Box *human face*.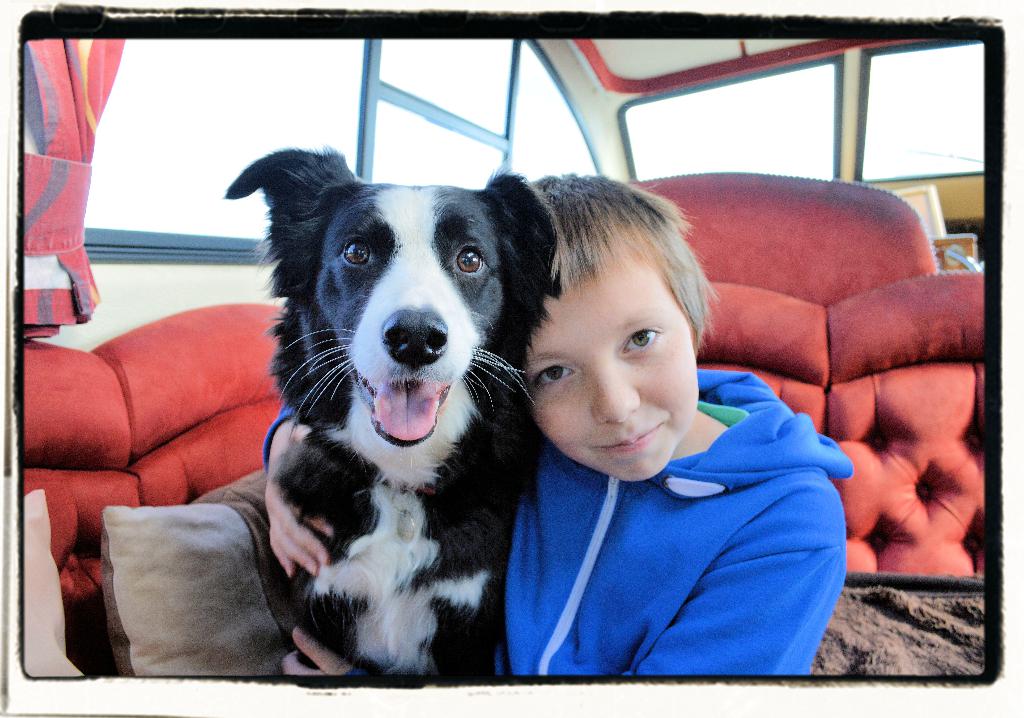
(539,287,685,470).
